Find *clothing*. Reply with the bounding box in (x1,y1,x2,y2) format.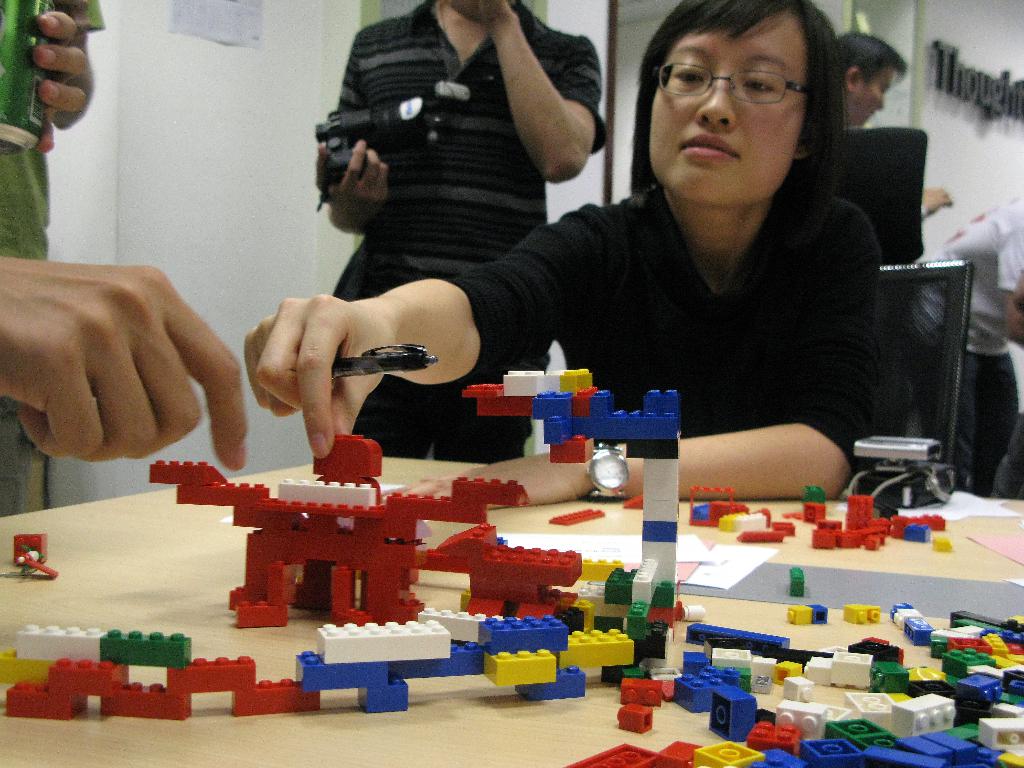
(0,0,104,516).
